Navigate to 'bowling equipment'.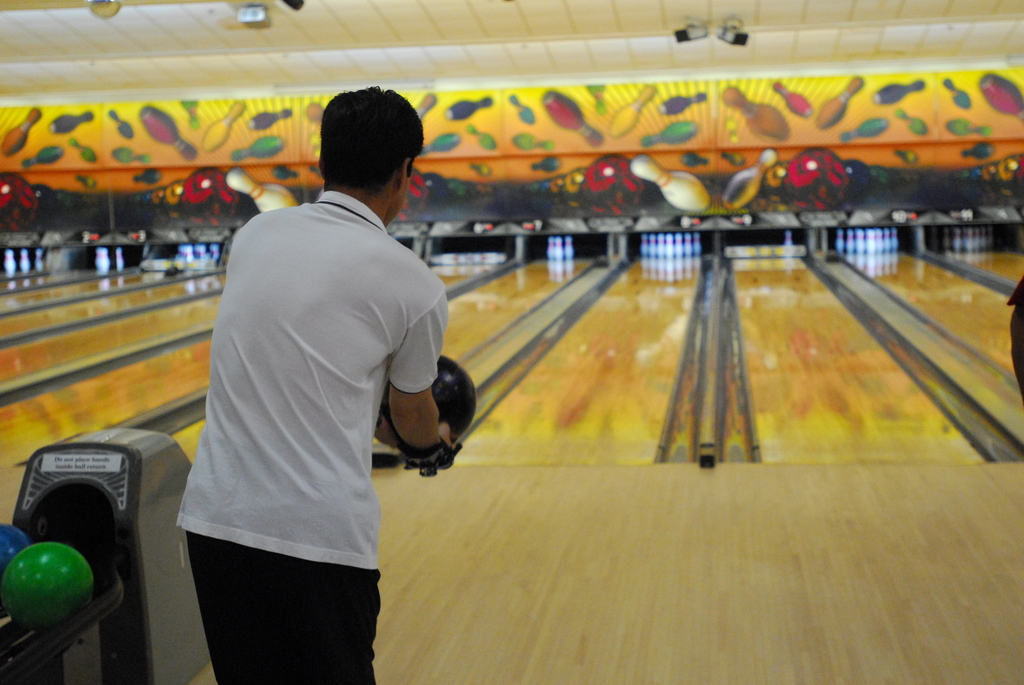
Navigation target: {"left": 540, "top": 90, "right": 609, "bottom": 152}.
